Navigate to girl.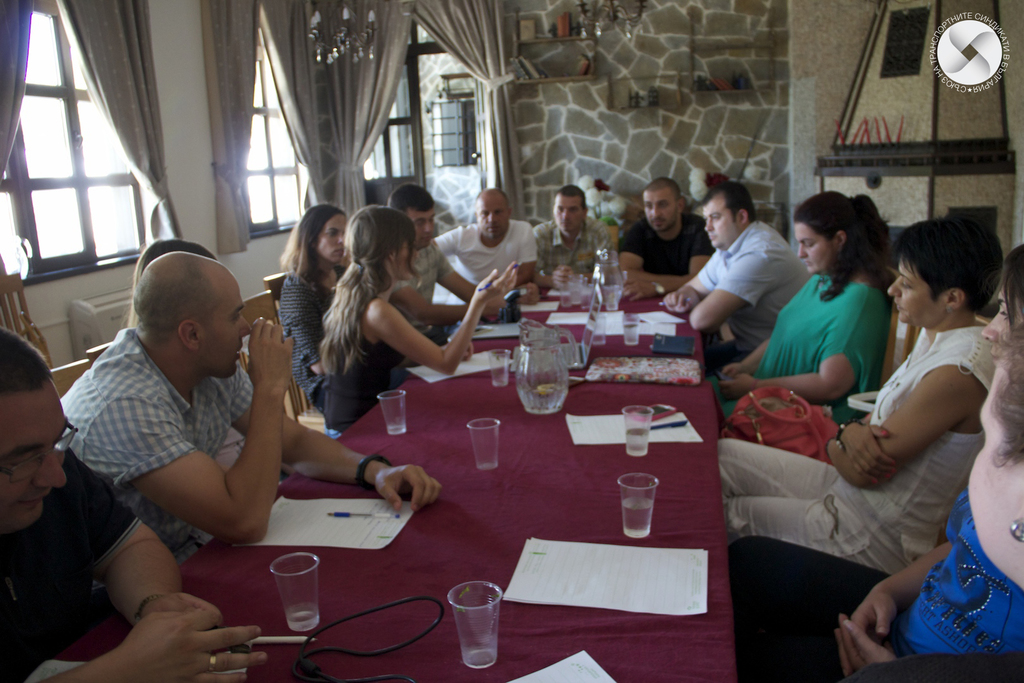
Navigation target: box=[724, 242, 1023, 682].
